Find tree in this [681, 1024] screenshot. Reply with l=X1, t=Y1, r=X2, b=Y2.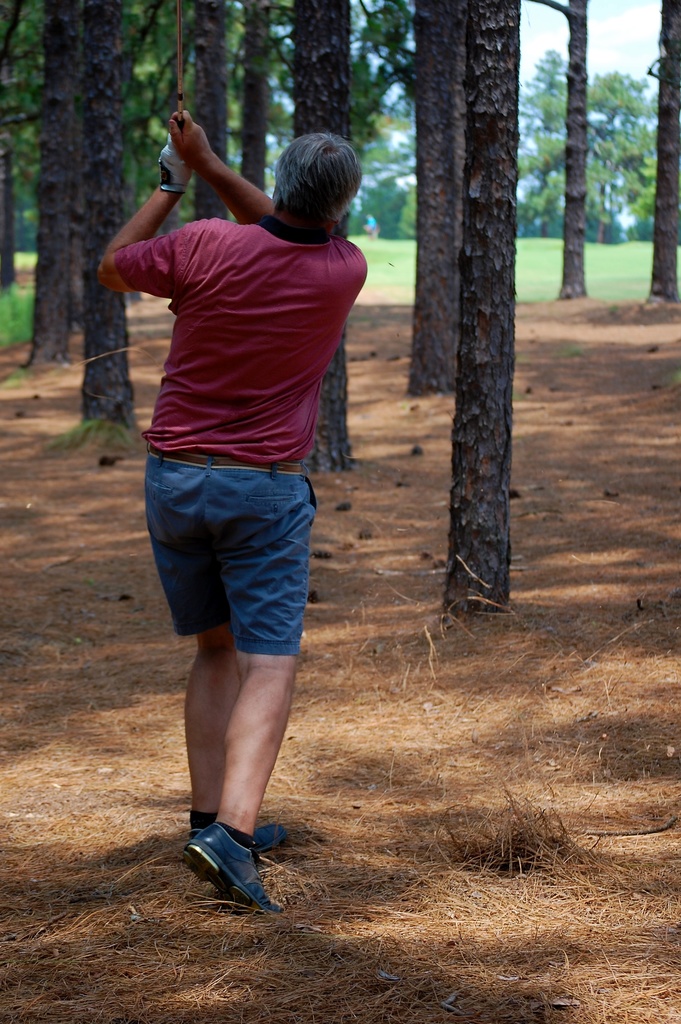
l=525, t=0, r=589, b=299.
